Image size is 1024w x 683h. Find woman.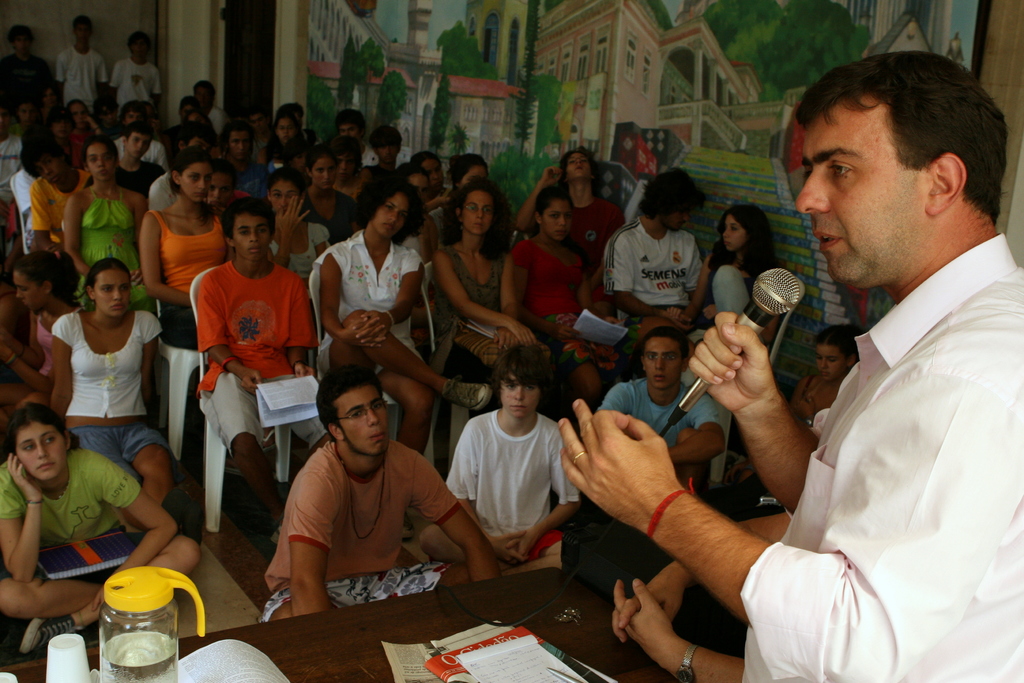
region(61, 135, 163, 320).
